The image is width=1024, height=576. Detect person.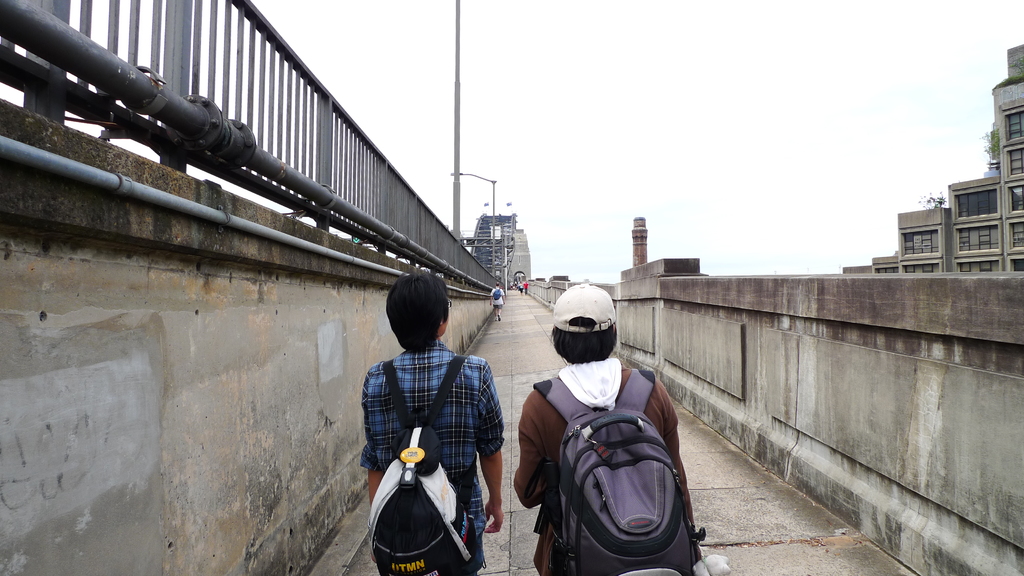
Detection: box=[358, 261, 492, 570].
